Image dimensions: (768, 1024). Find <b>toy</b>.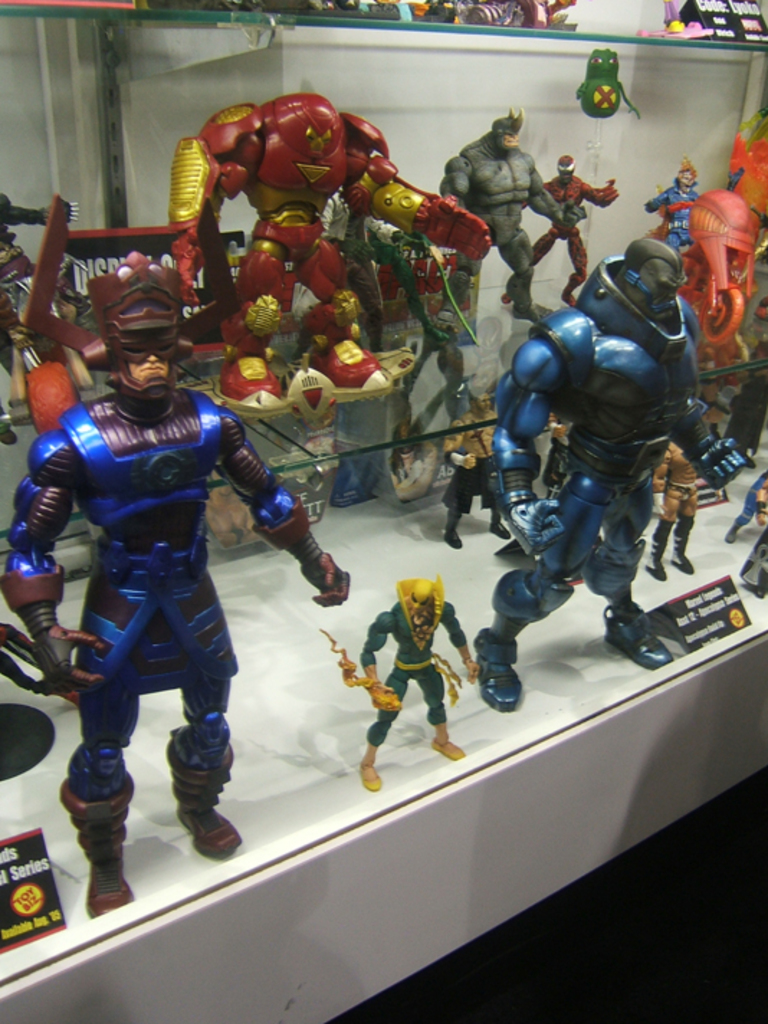
<region>731, 436, 767, 542</region>.
